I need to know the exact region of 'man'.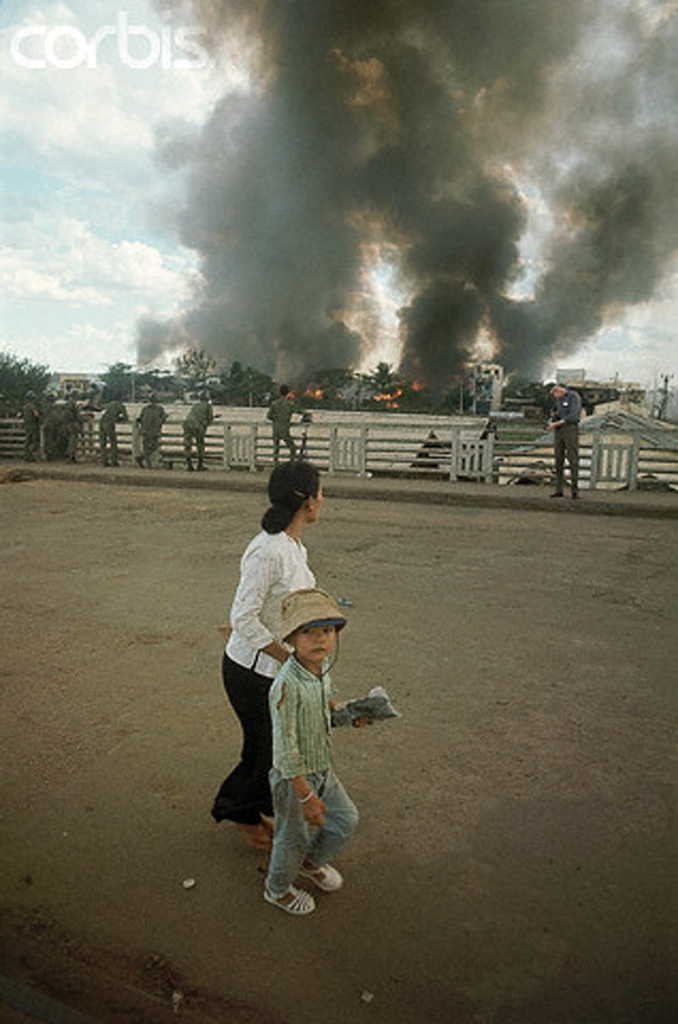
Region: Rect(186, 394, 213, 471).
